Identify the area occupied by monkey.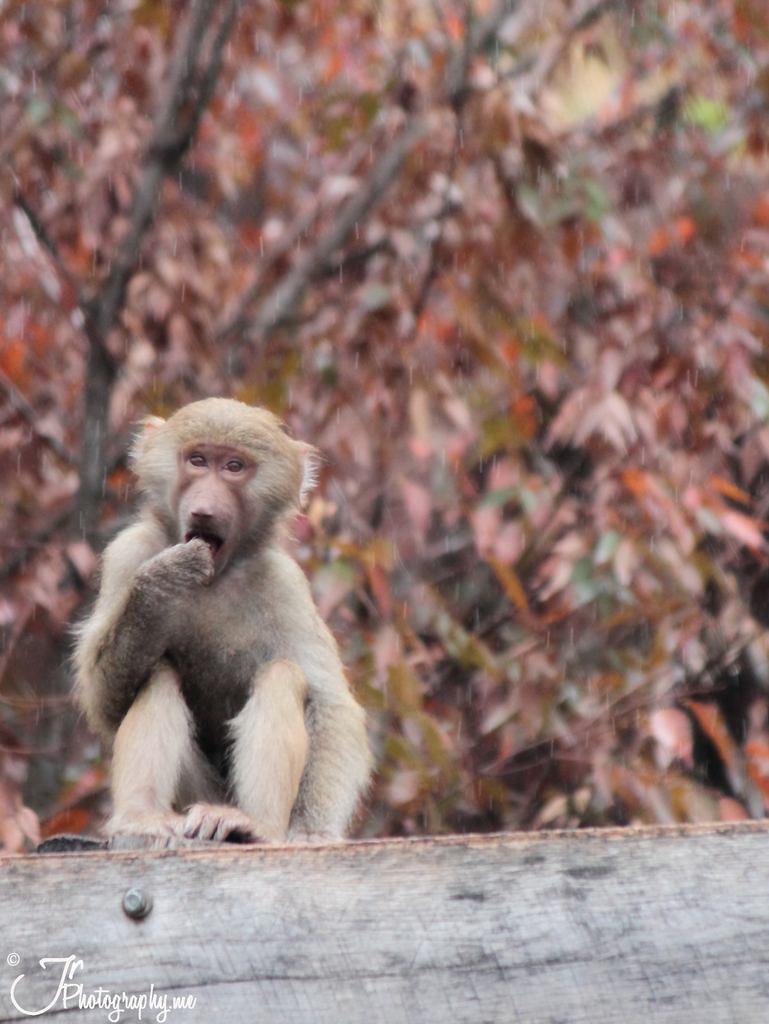
Area: locate(42, 370, 370, 858).
